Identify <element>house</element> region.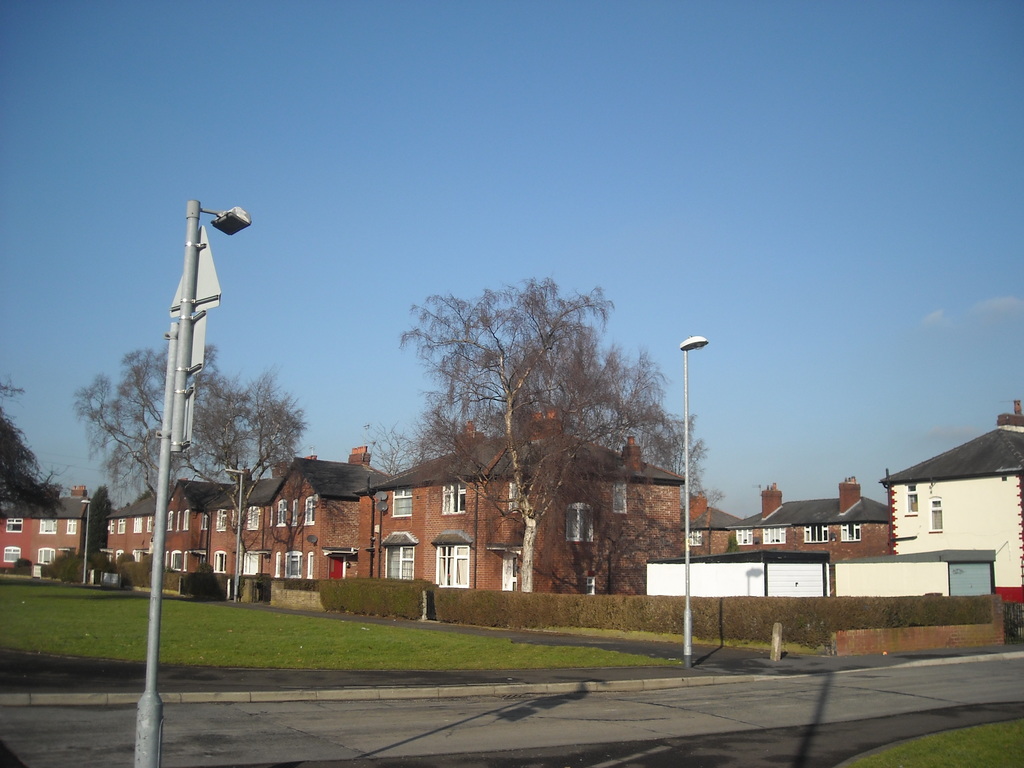
Region: rect(360, 441, 652, 593).
